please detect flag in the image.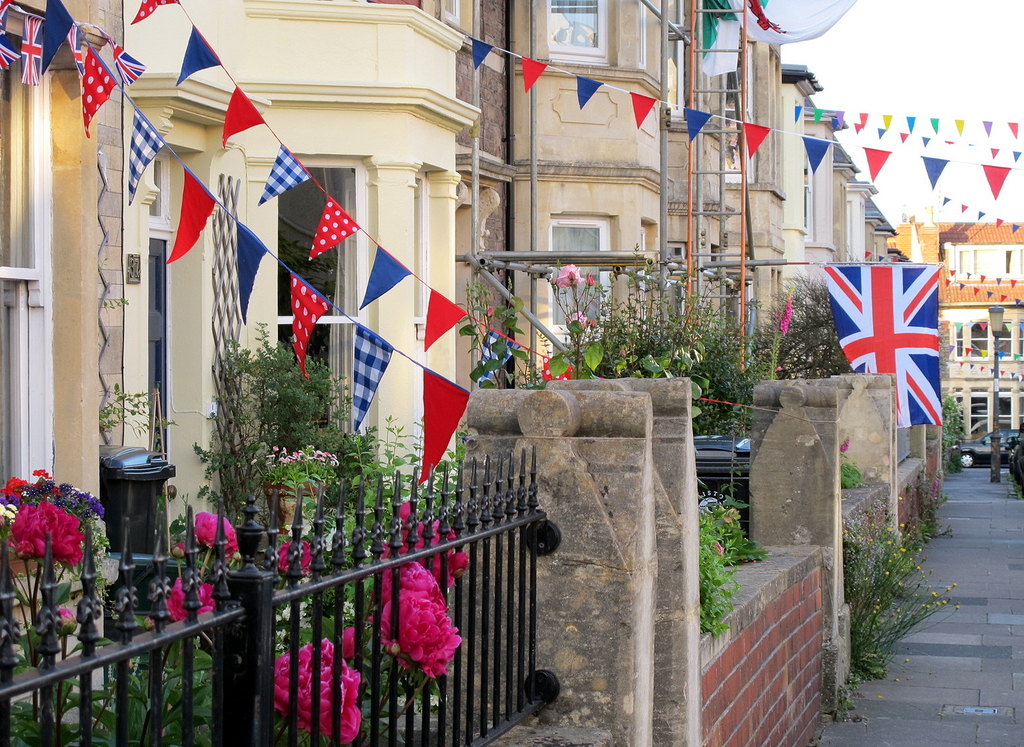
{"left": 571, "top": 75, "right": 603, "bottom": 121}.
